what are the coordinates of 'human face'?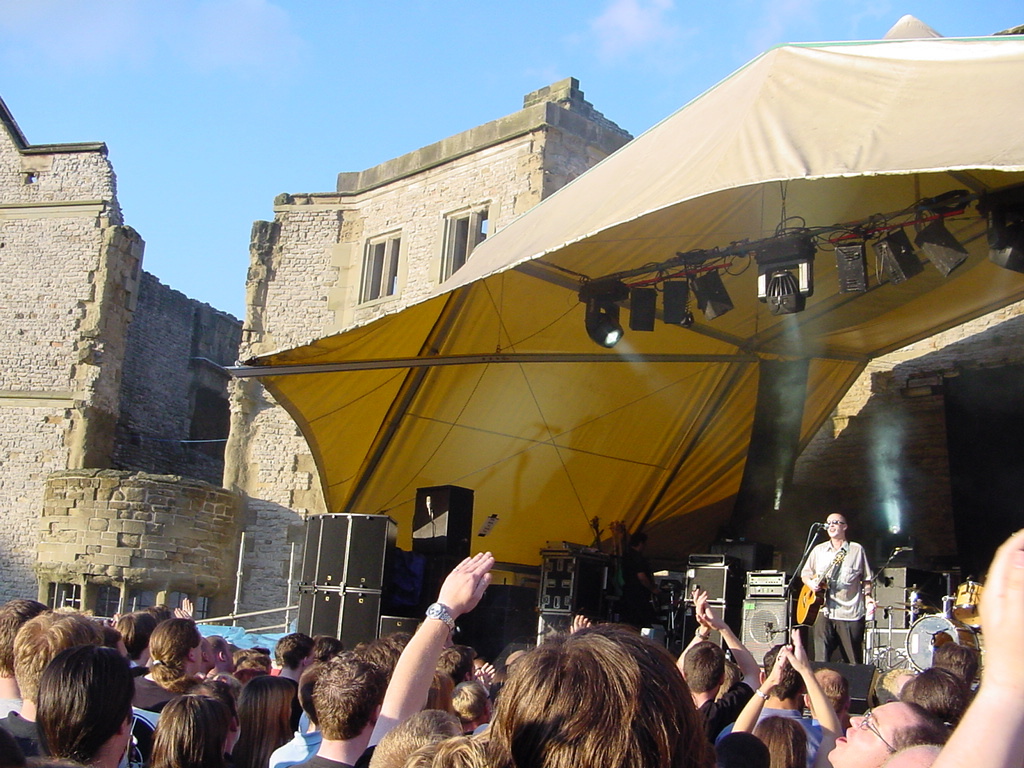
x1=820 y1=512 x2=849 y2=542.
